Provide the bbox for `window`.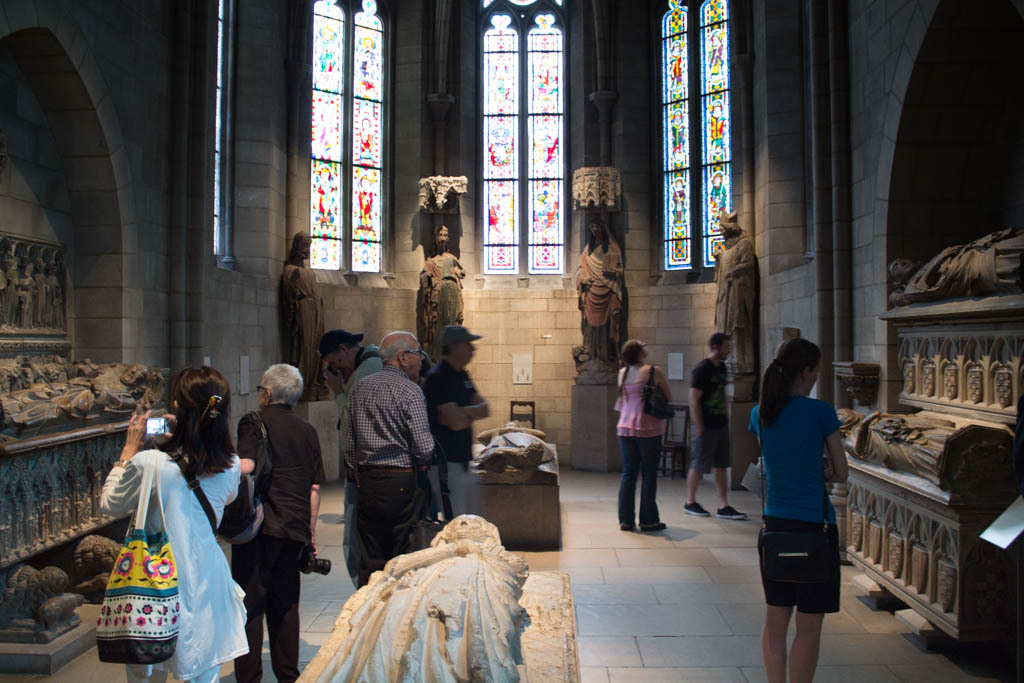
[x1=485, y1=0, x2=565, y2=283].
